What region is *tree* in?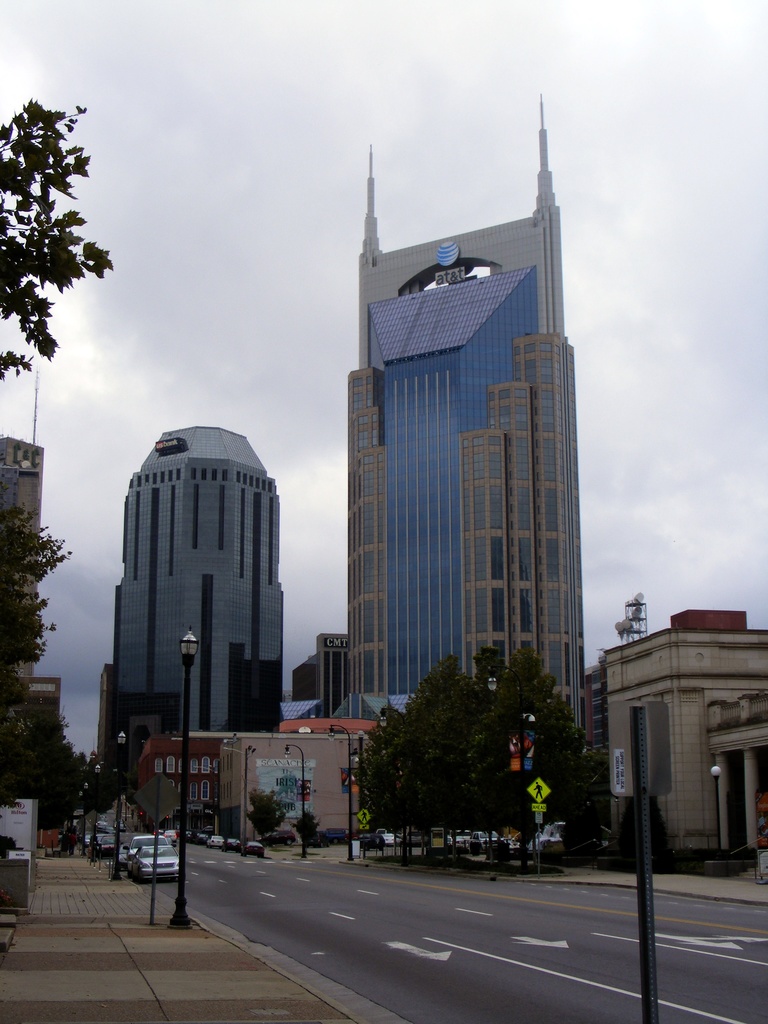
bbox(244, 788, 289, 848).
